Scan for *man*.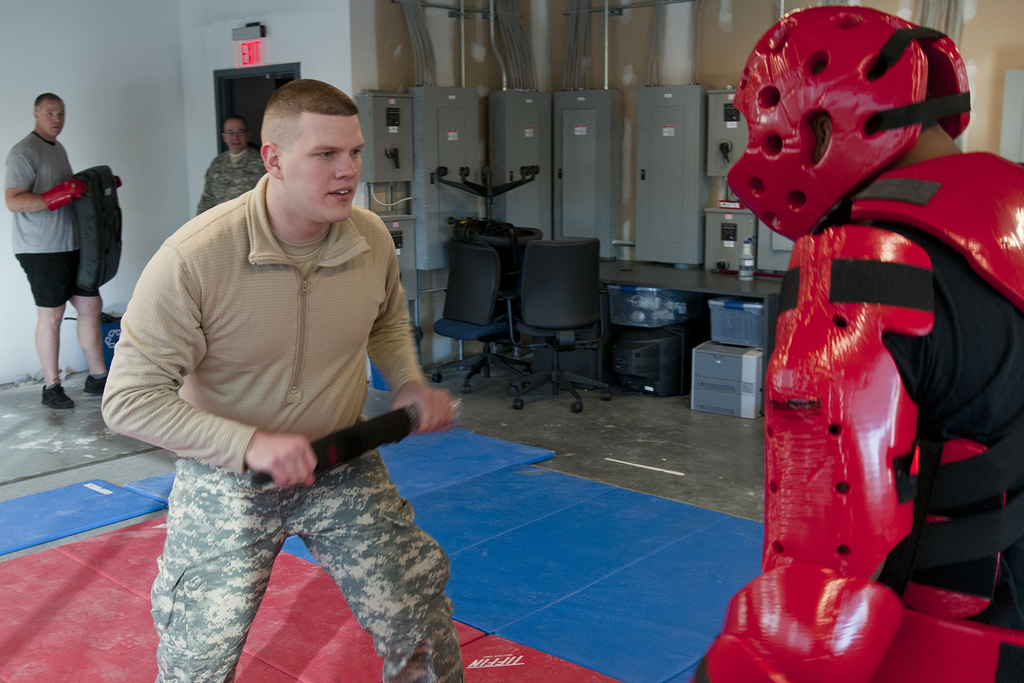
Scan result: box(104, 88, 457, 646).
